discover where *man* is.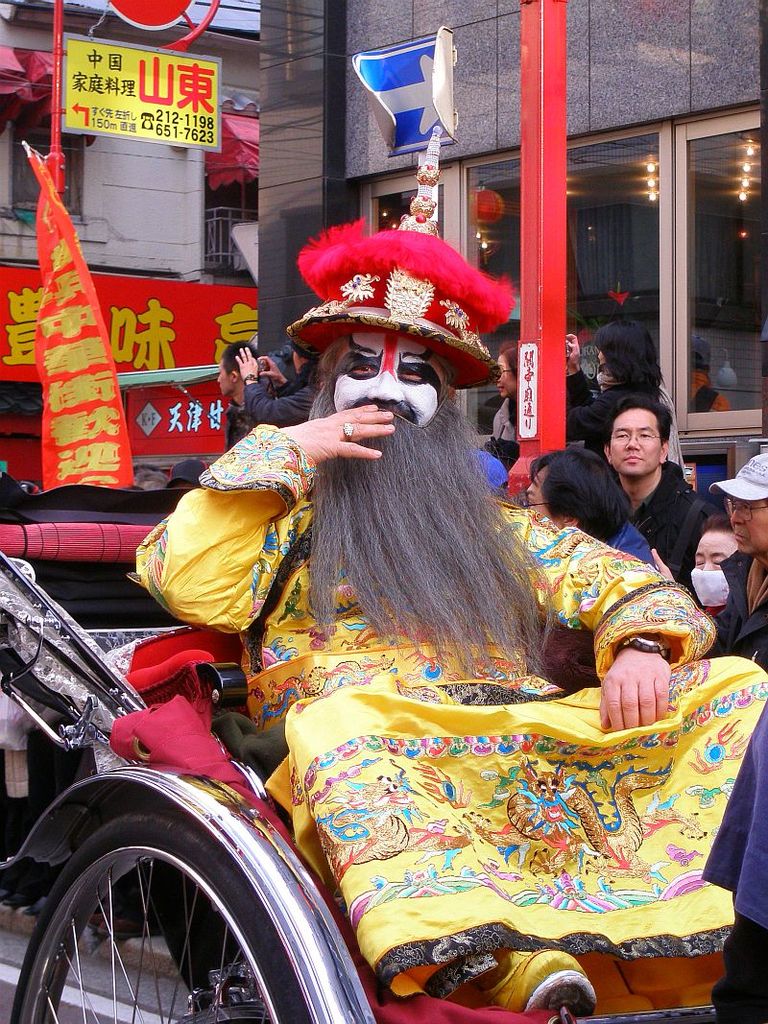
Discovered at detection(127, 221, 767, 1023).
